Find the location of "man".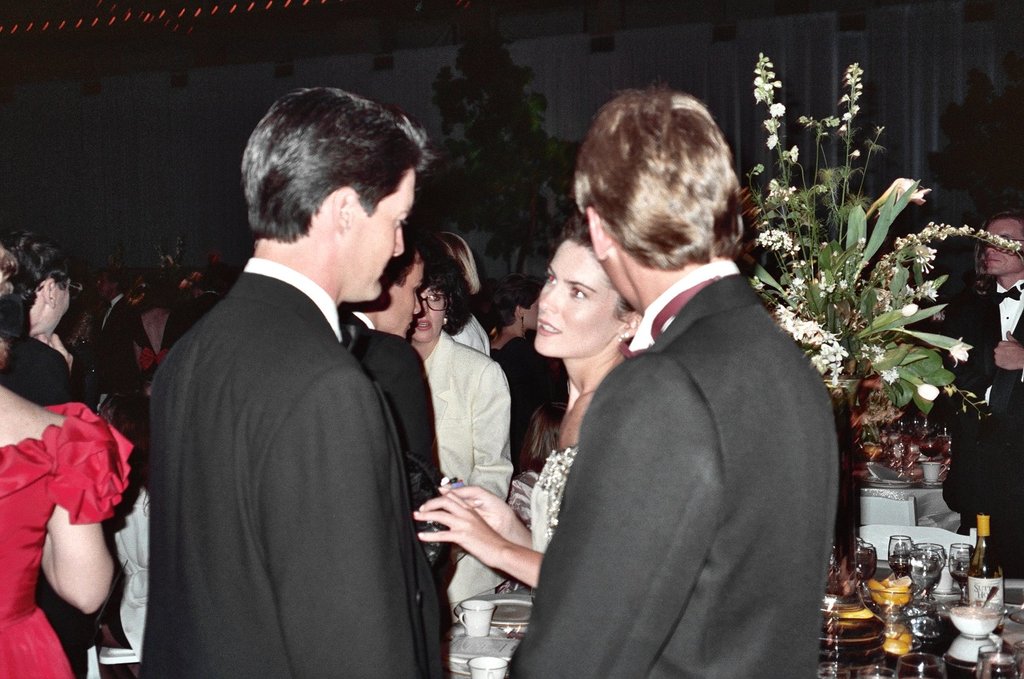
Location: box(496, 73, 843, 678).
